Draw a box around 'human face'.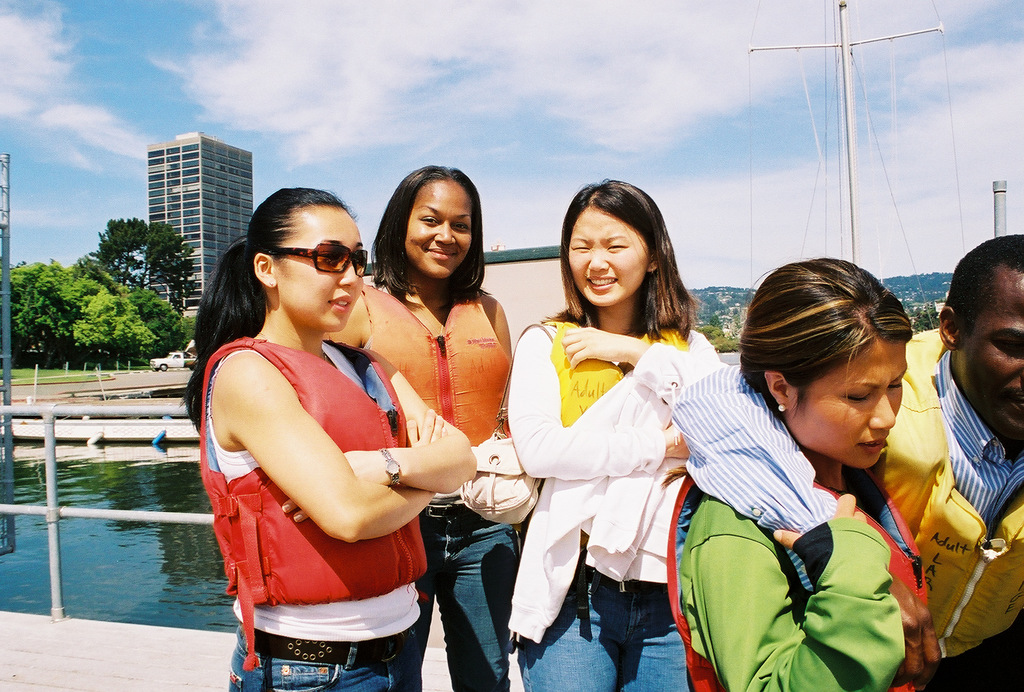
x1=402, y1=176, x2=476, y2=272.
